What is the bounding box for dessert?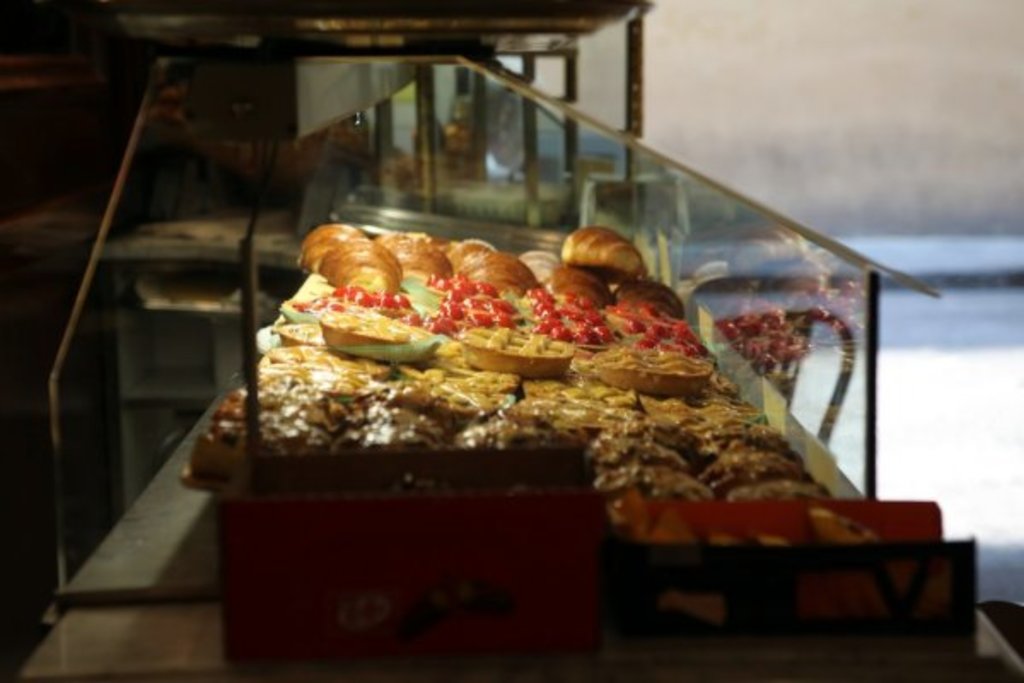
403,248,459,283.
